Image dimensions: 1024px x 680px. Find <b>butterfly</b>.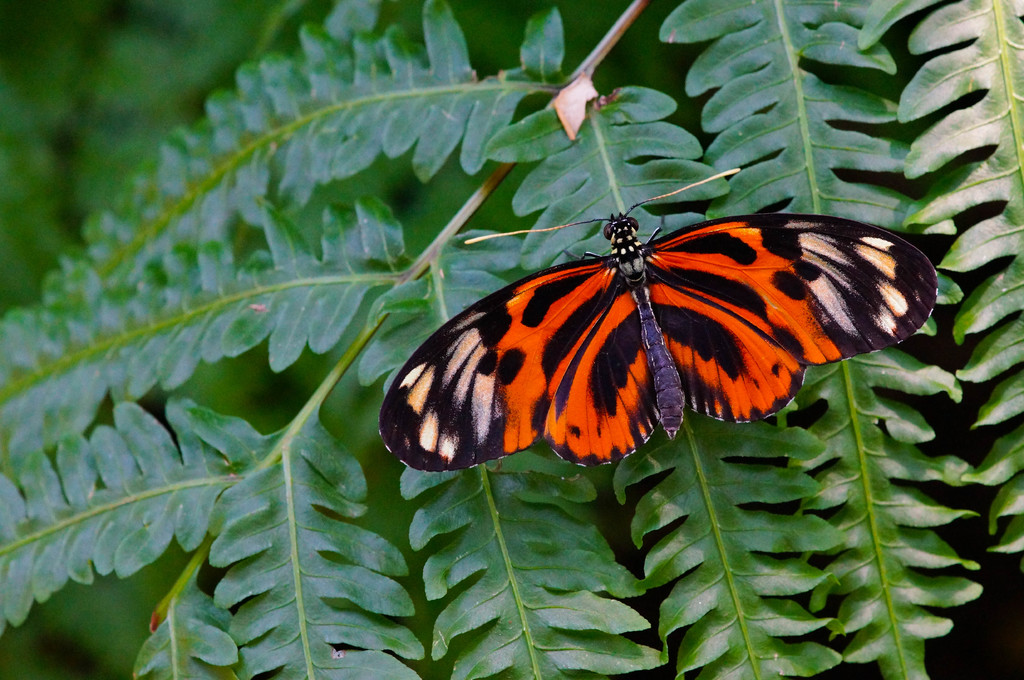
(left=376, top=169, right=941, bottom=476).
